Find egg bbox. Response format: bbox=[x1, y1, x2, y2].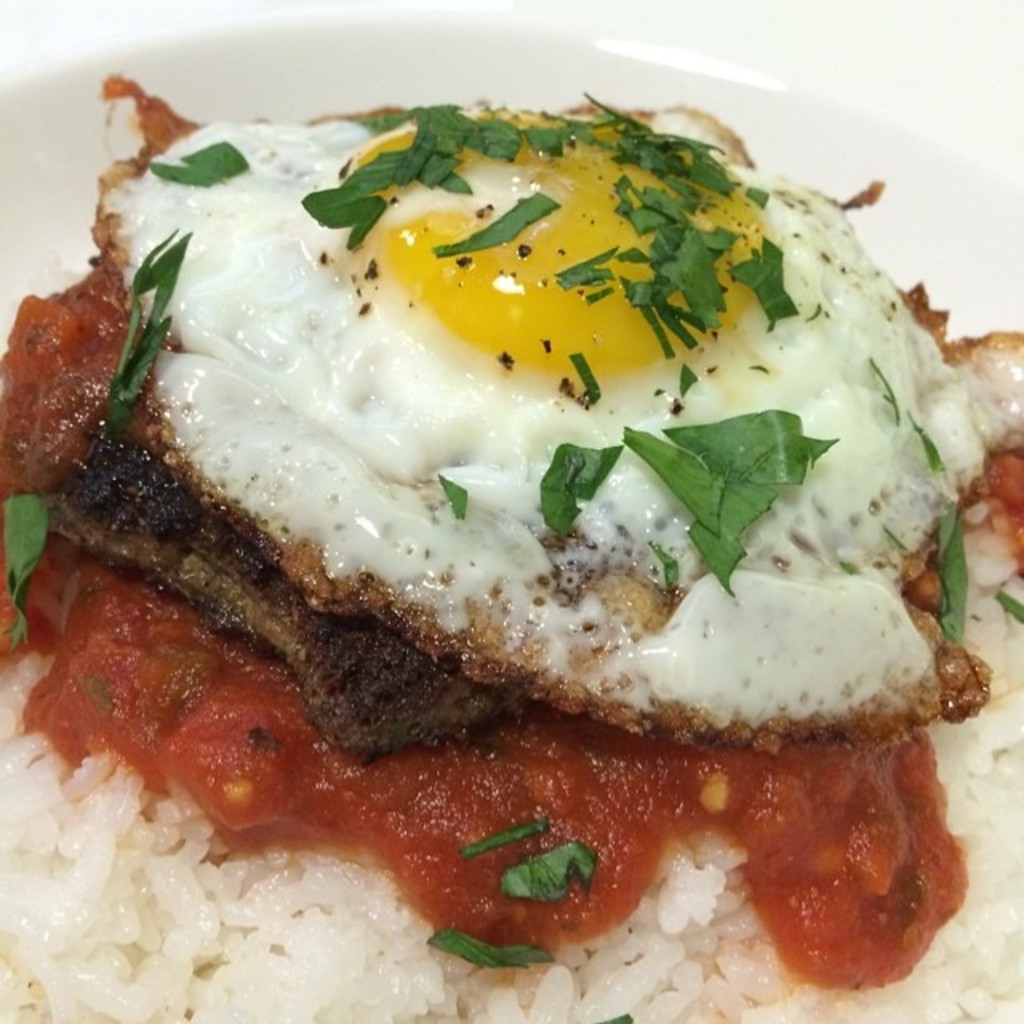
bbox=[86, 66, 1022, 747].
